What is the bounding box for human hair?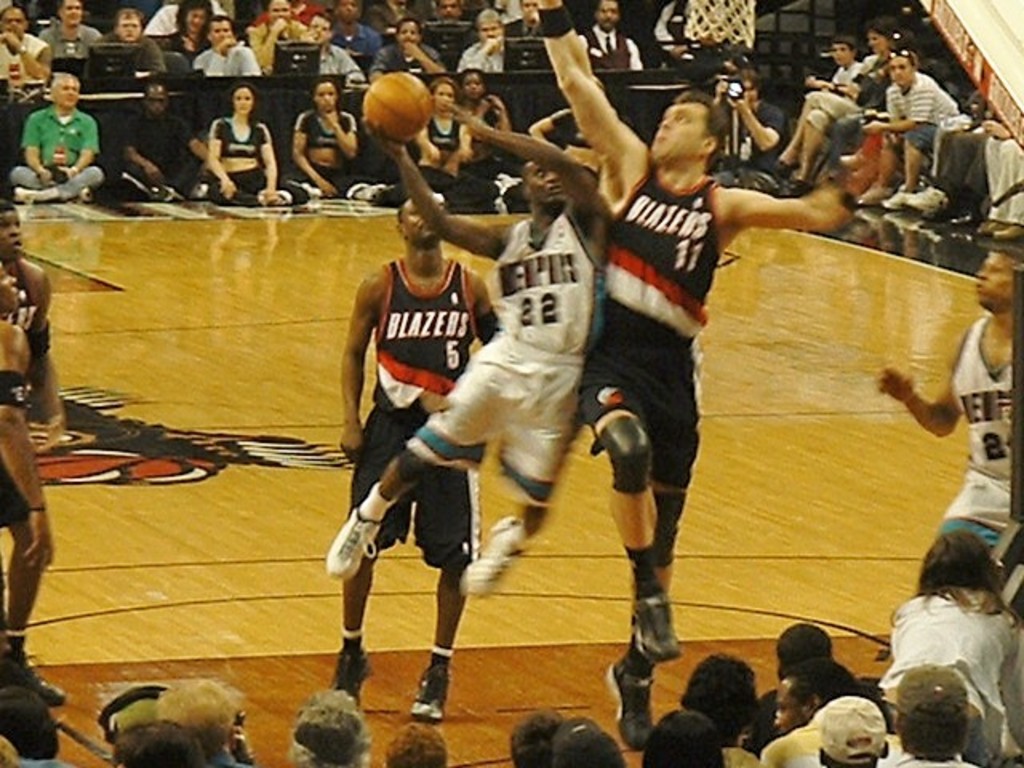
{"x1": 315, "y1": 74, "x2": 333, "y2": 91}.
